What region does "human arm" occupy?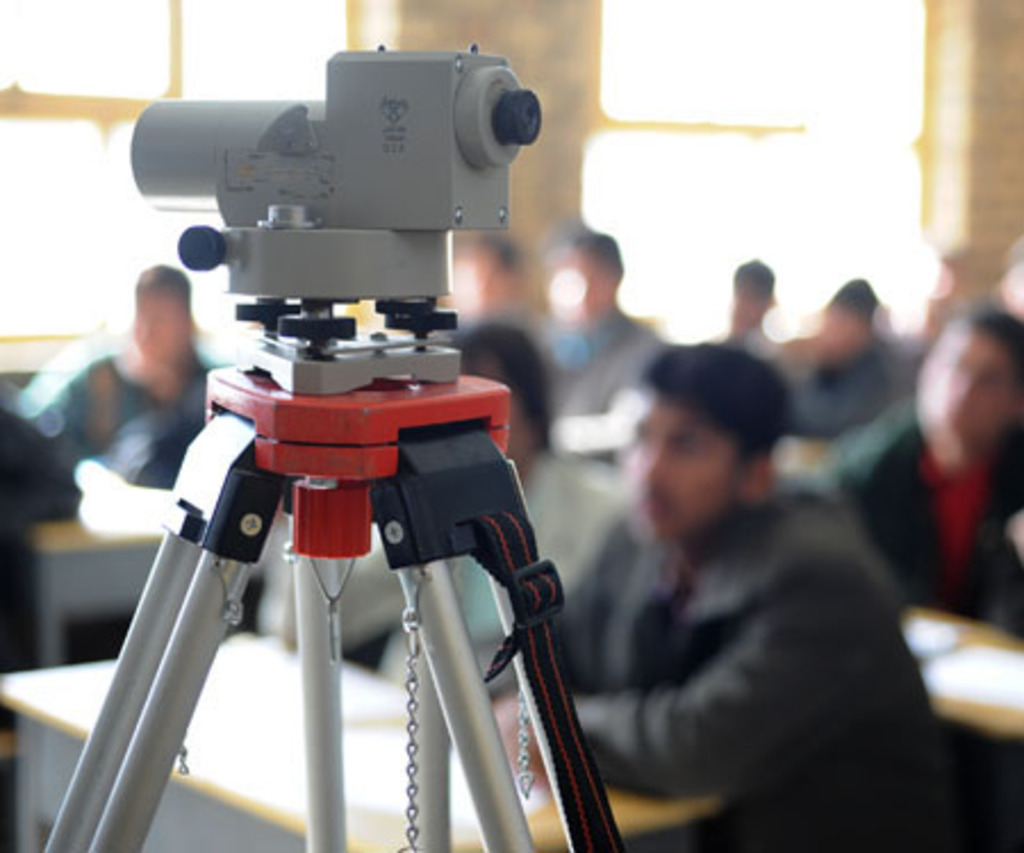
Rect(778, 343, 894, 444).
